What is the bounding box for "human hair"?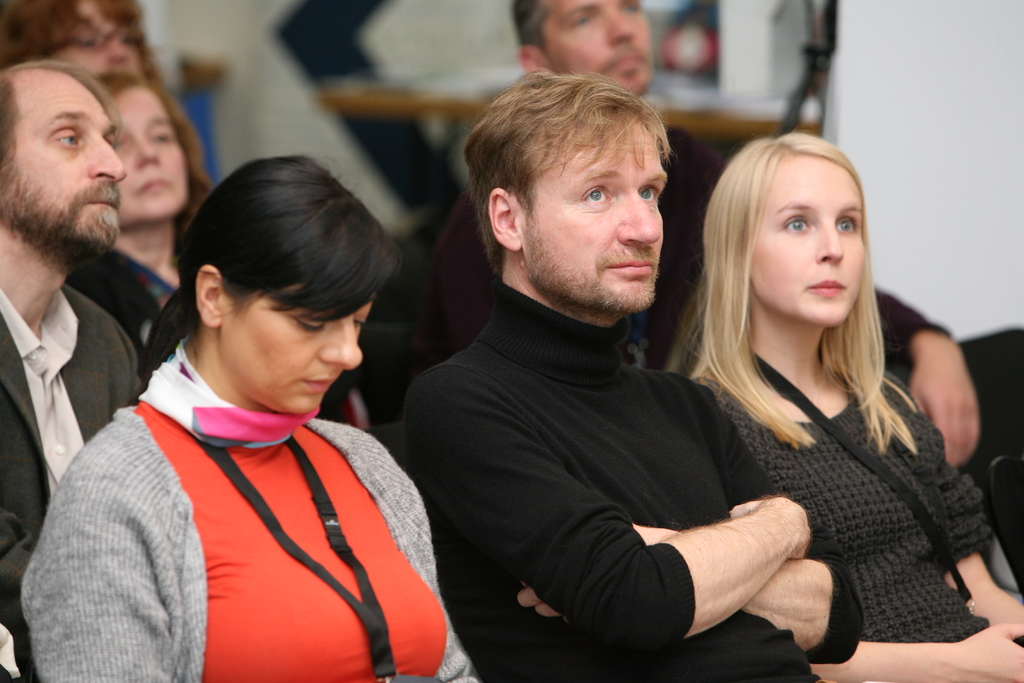
crop(0, 55, 126, 174).
